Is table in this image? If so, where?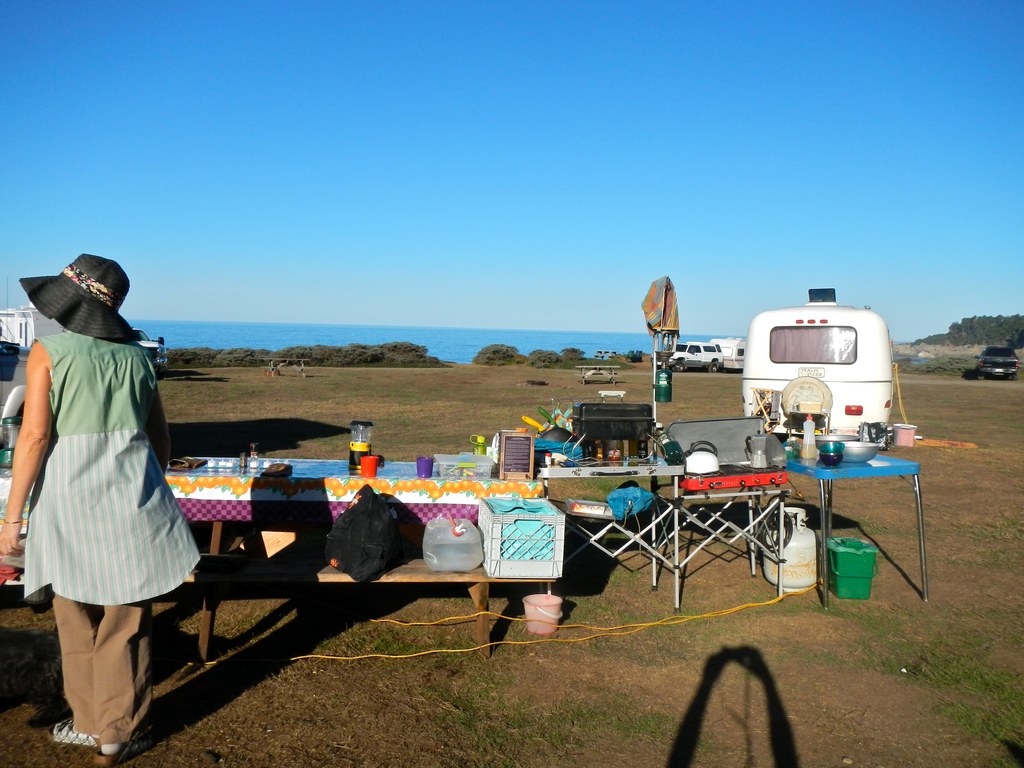
Yes, at [538,465,687,610].
